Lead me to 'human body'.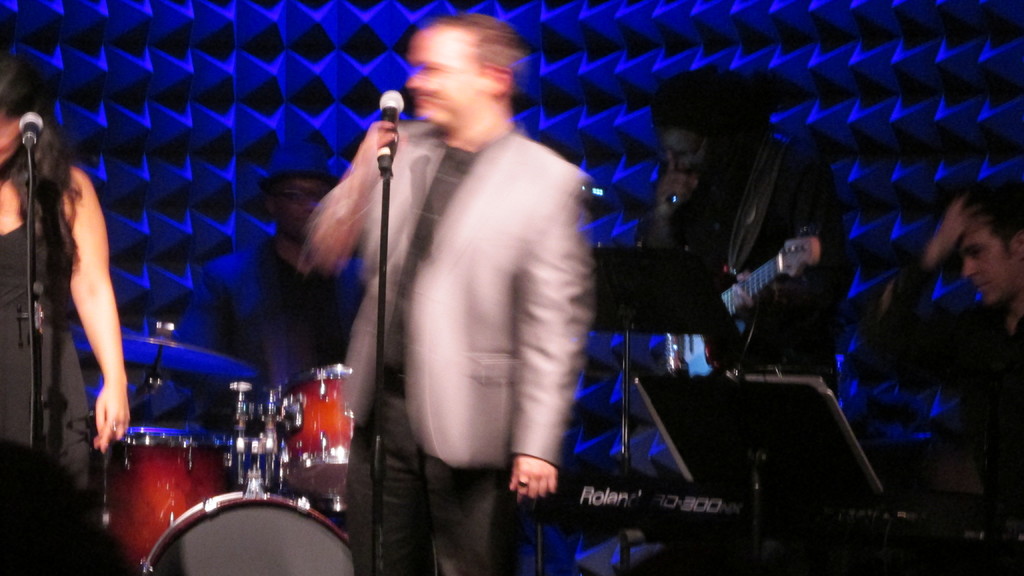
Lead to crop(0, 158, 136, 493).
